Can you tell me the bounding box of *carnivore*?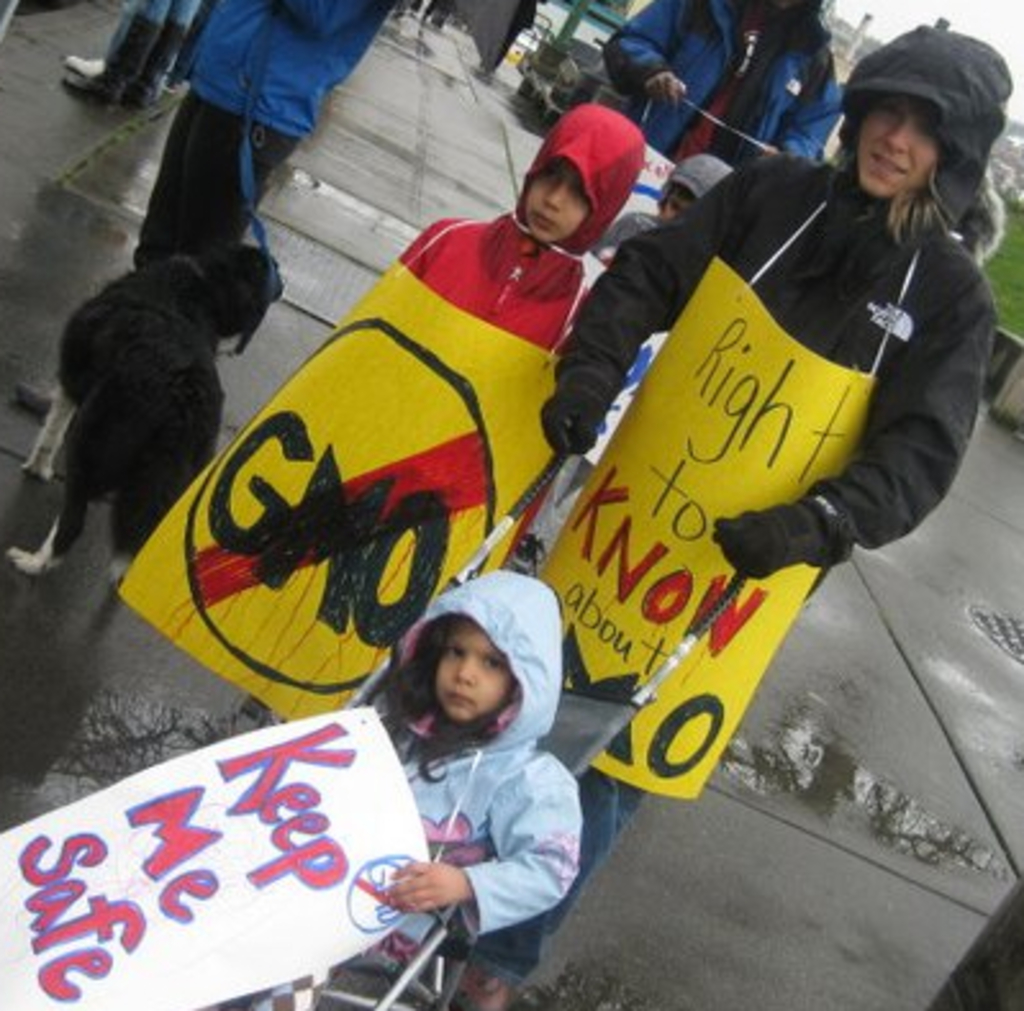
(500, 0, 1006, 1008).
